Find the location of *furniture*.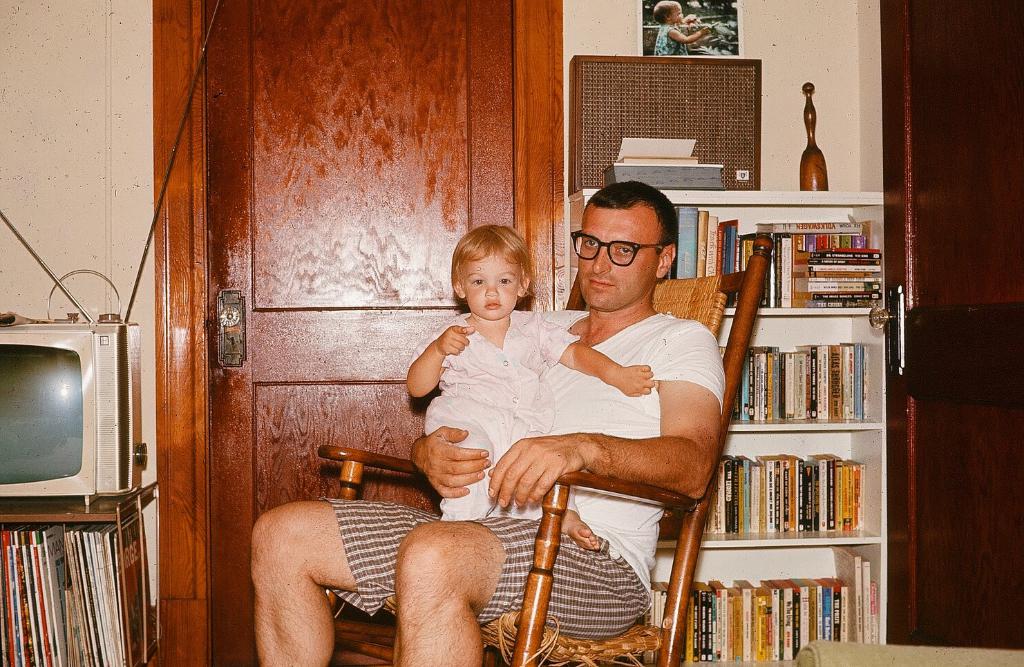
Location: [569, 191, 882, 666].
